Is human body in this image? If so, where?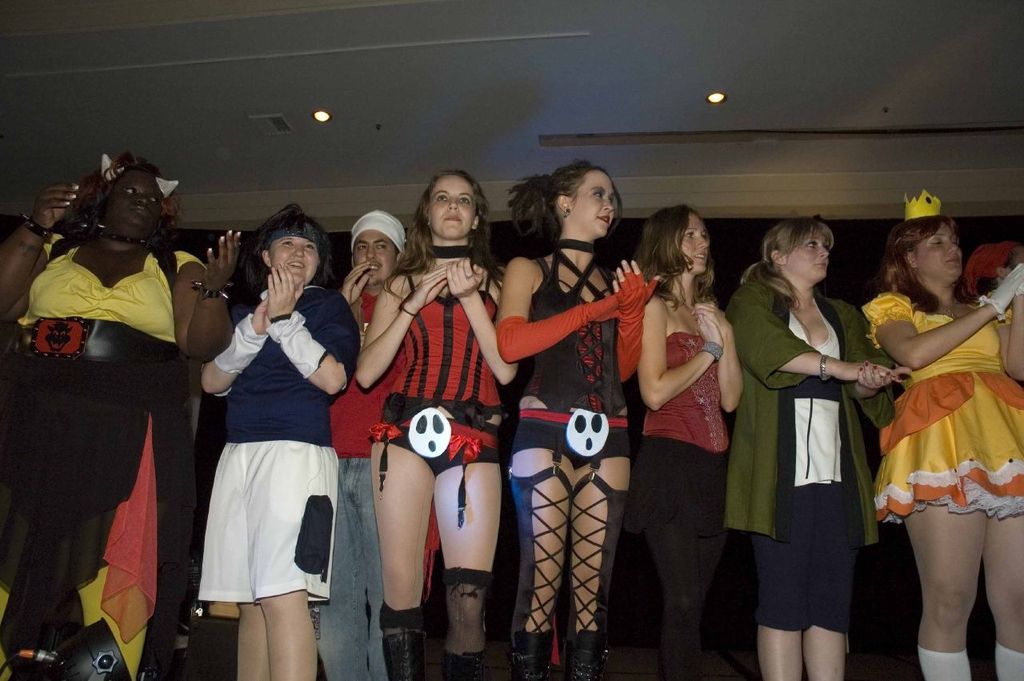
Yes, at crop(727, 210, 891, 680).
